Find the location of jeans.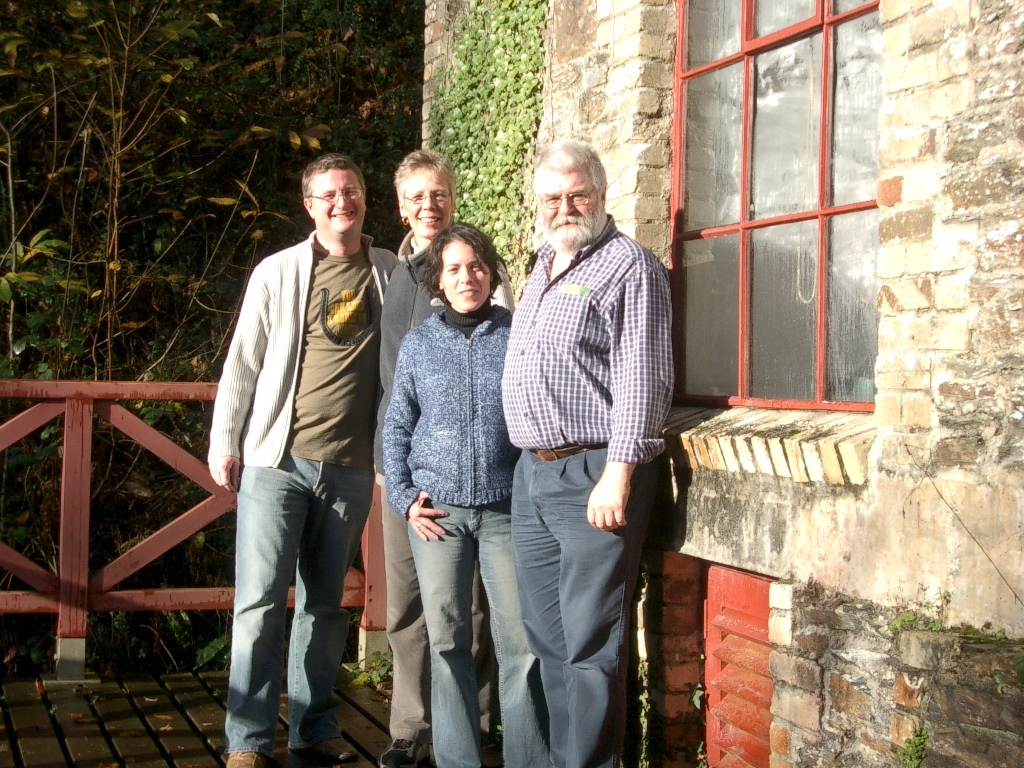
Location: select_region(212, 459, 357, 754).
